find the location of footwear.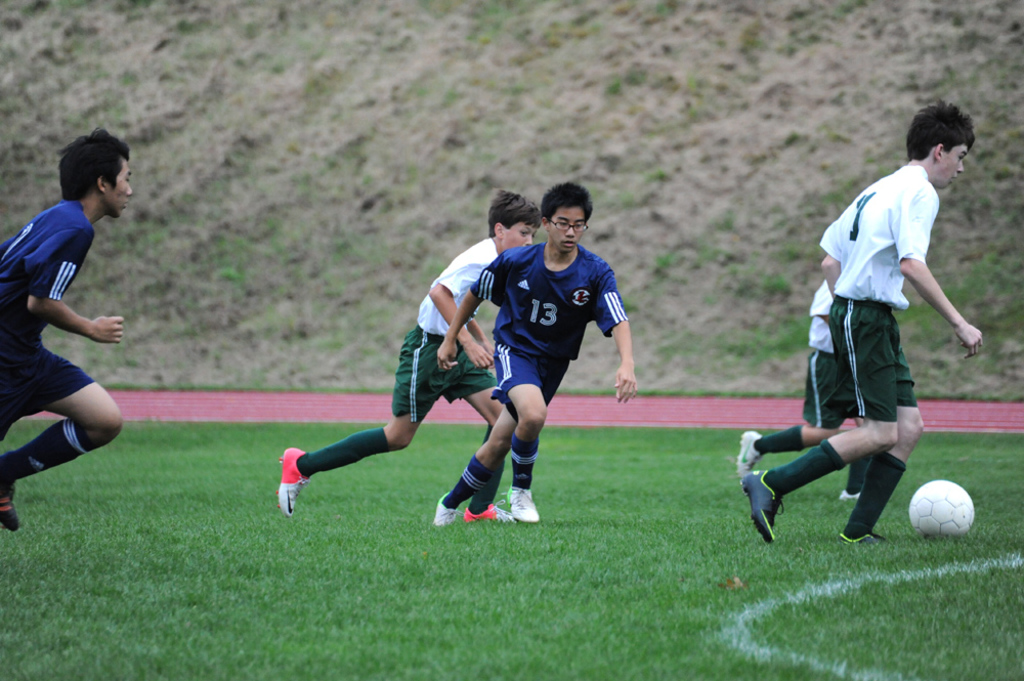
Location: <box>272,445,310,517</box>.
